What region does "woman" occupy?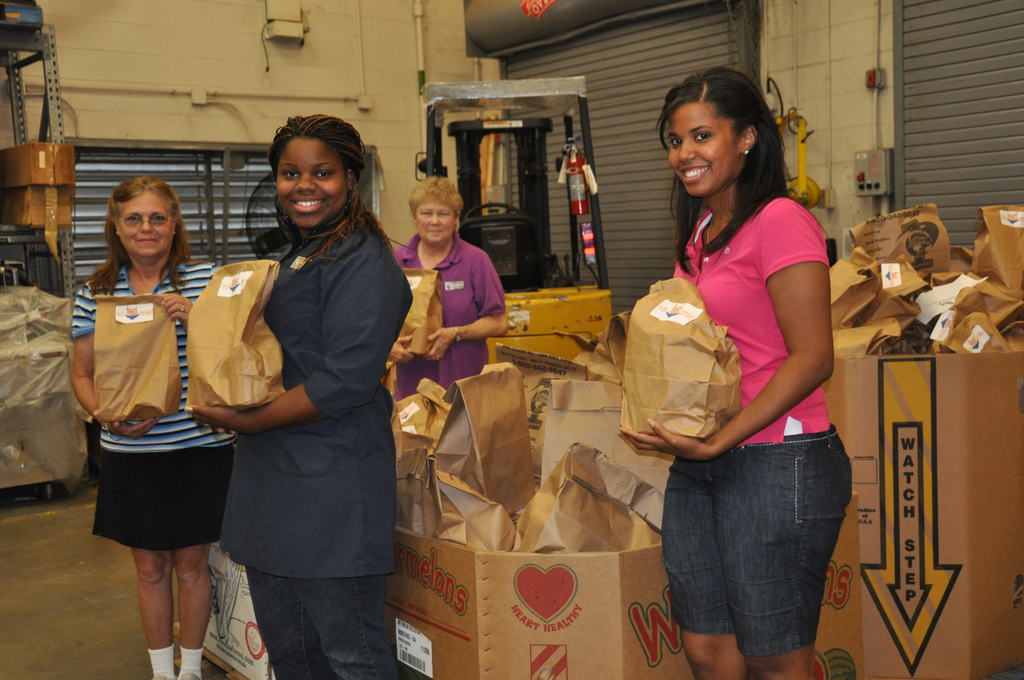
left=617, top=61, right=863, bottom=679.
